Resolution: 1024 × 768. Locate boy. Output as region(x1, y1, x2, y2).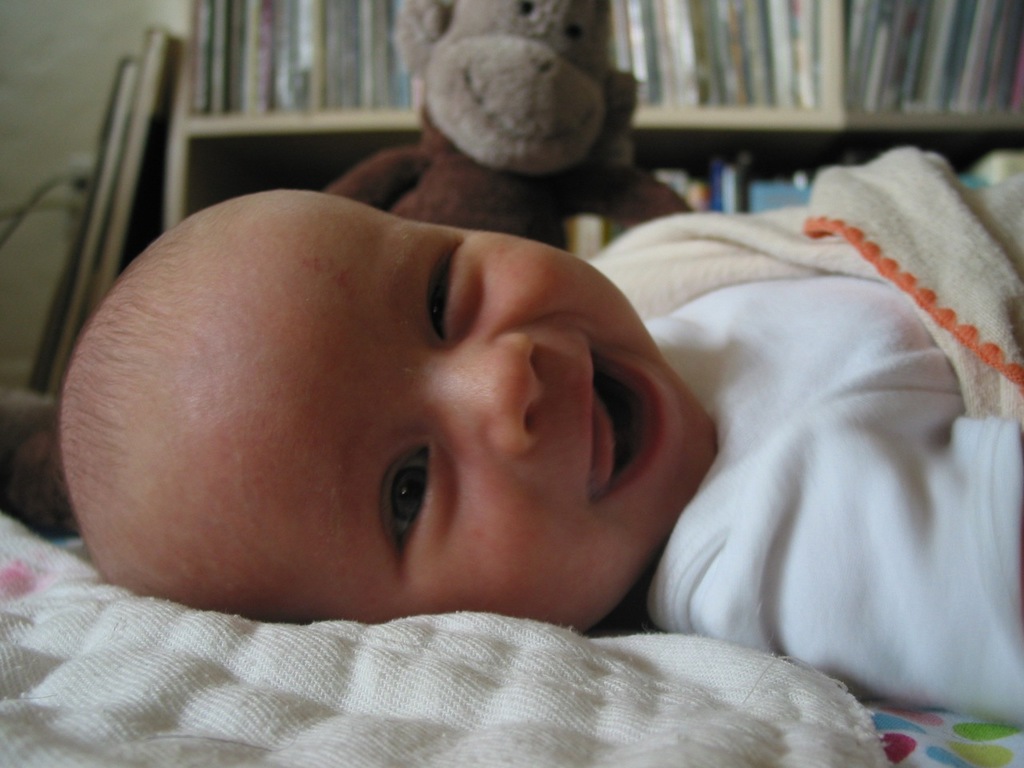
region(1, 137, 890, 707).
